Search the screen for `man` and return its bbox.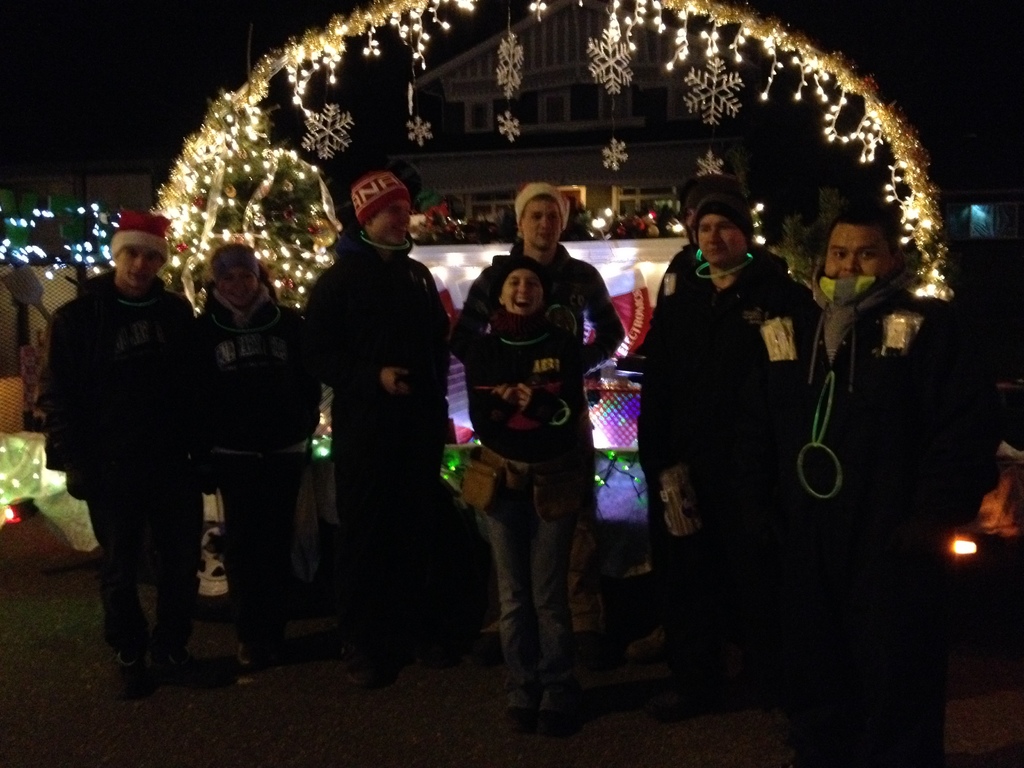
Found: crop(623, 196, 828, 686).
